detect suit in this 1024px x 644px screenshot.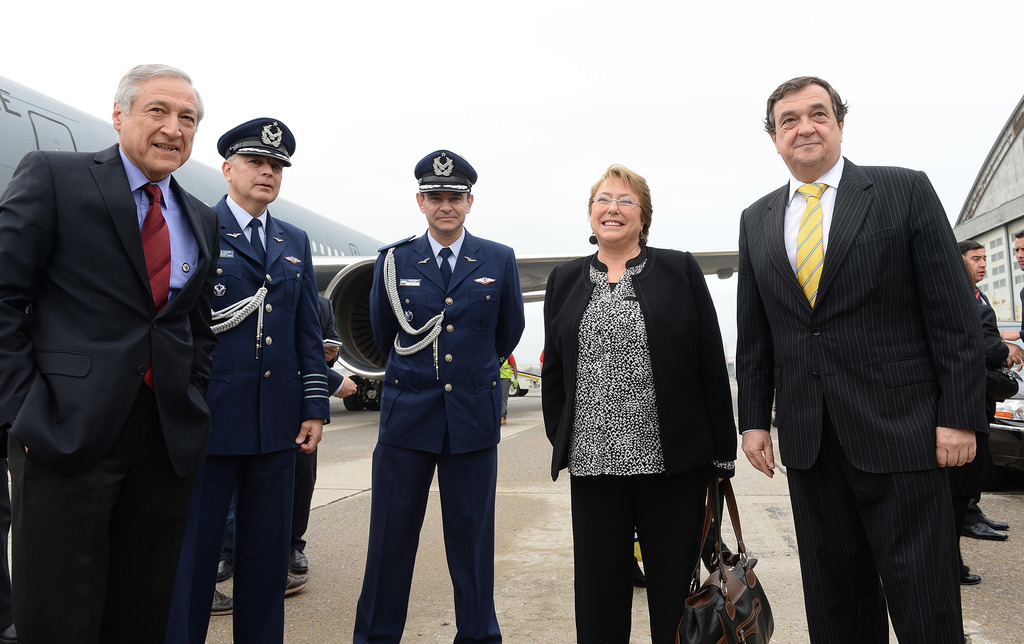
Detection: <box>210,193,332,643</box>.
